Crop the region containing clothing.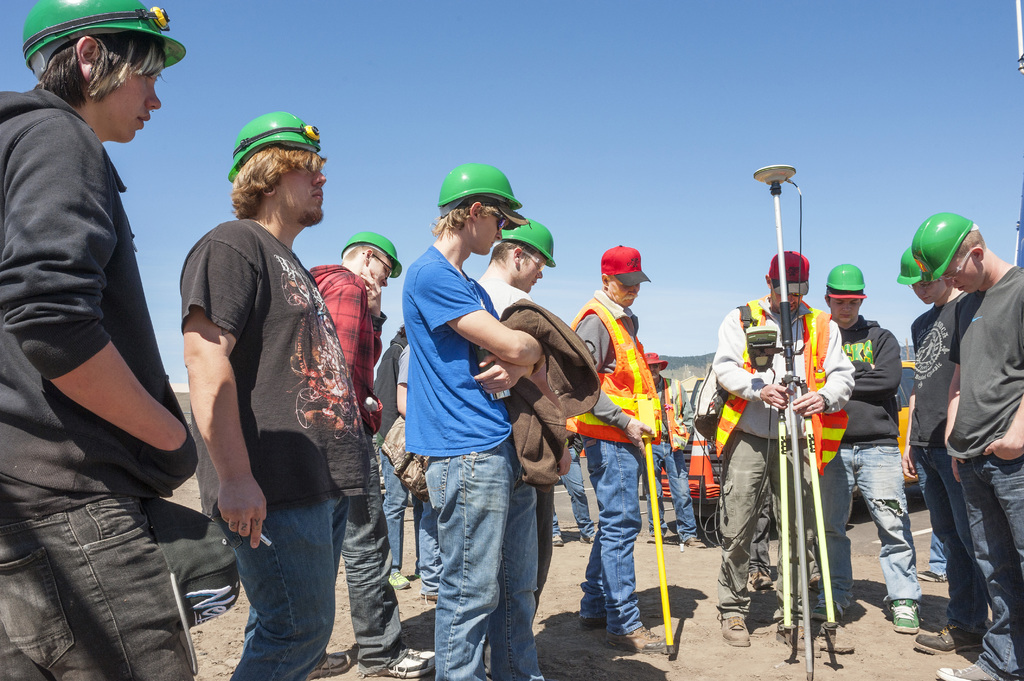
Crop region: <region>378, 341, 413, 573</region>.
